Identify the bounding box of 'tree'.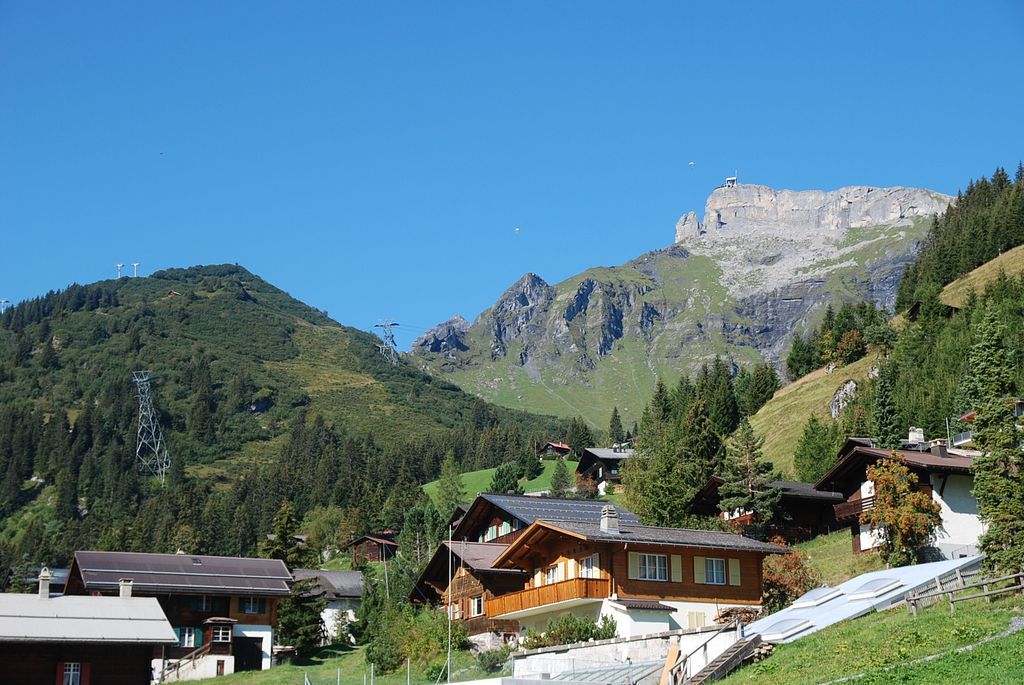
(622,364,786,522).
